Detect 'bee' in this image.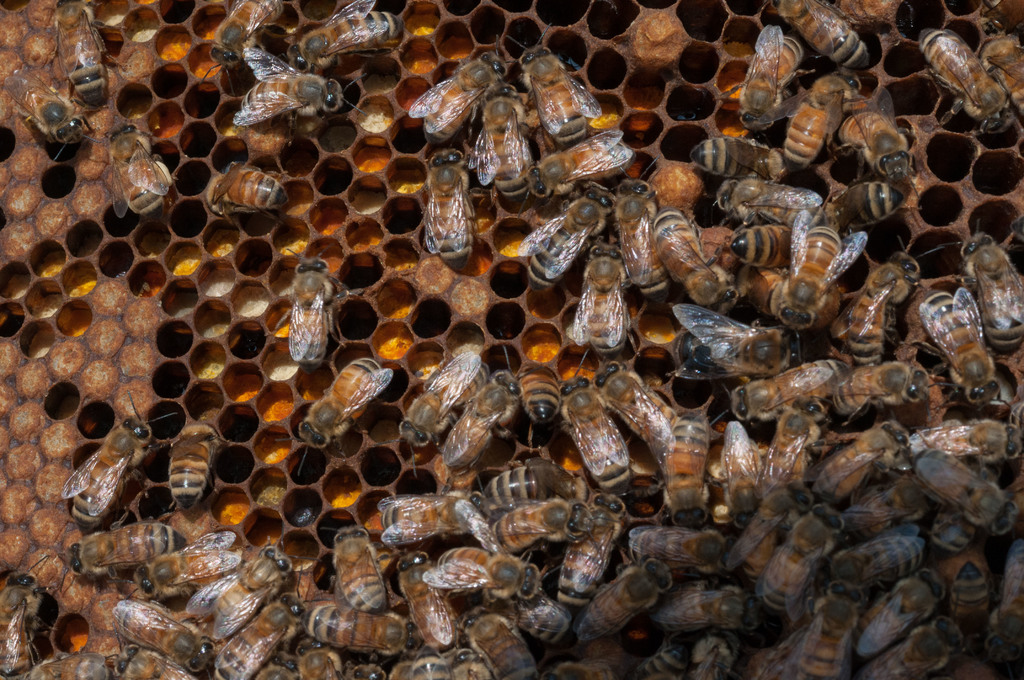
Detection: bbox(478, 100, 547, 201).
